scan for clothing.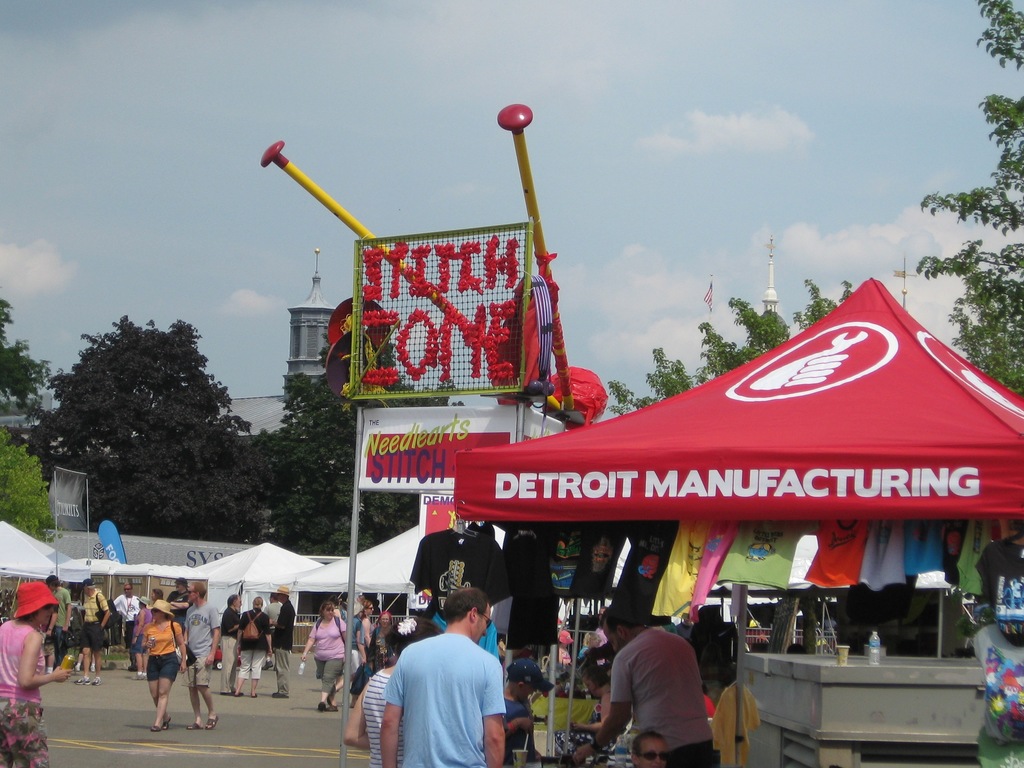
Scan result: [left=384, top=631, right=506, bottom=767].
